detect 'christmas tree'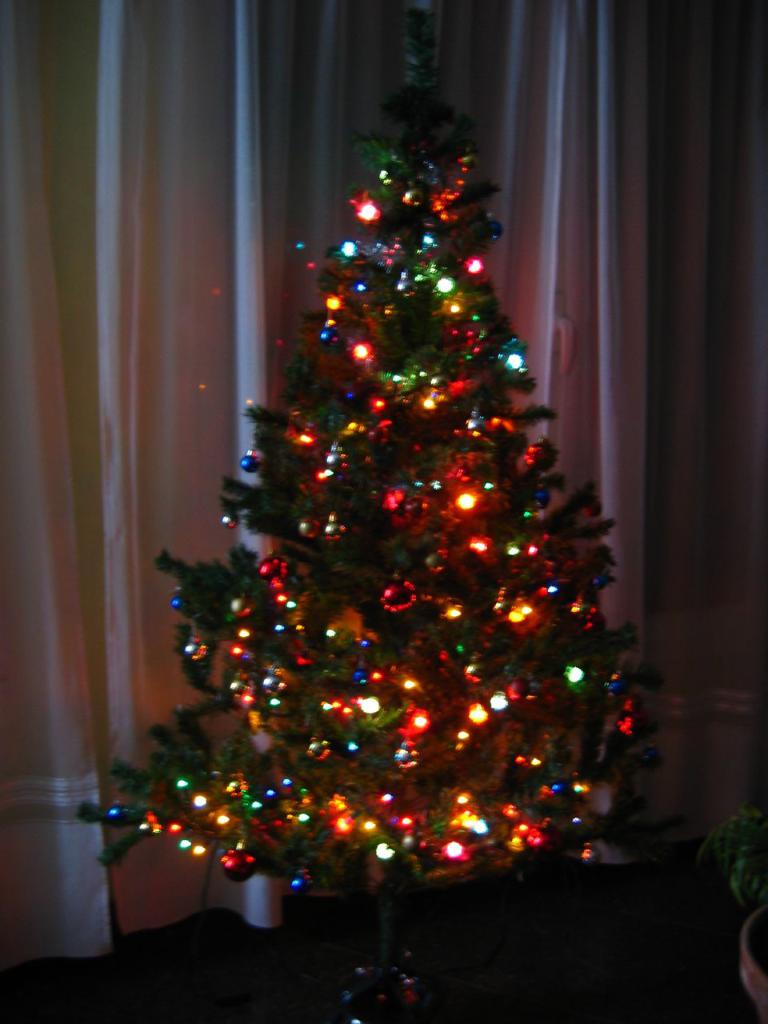
77, 2, 696, 1023
